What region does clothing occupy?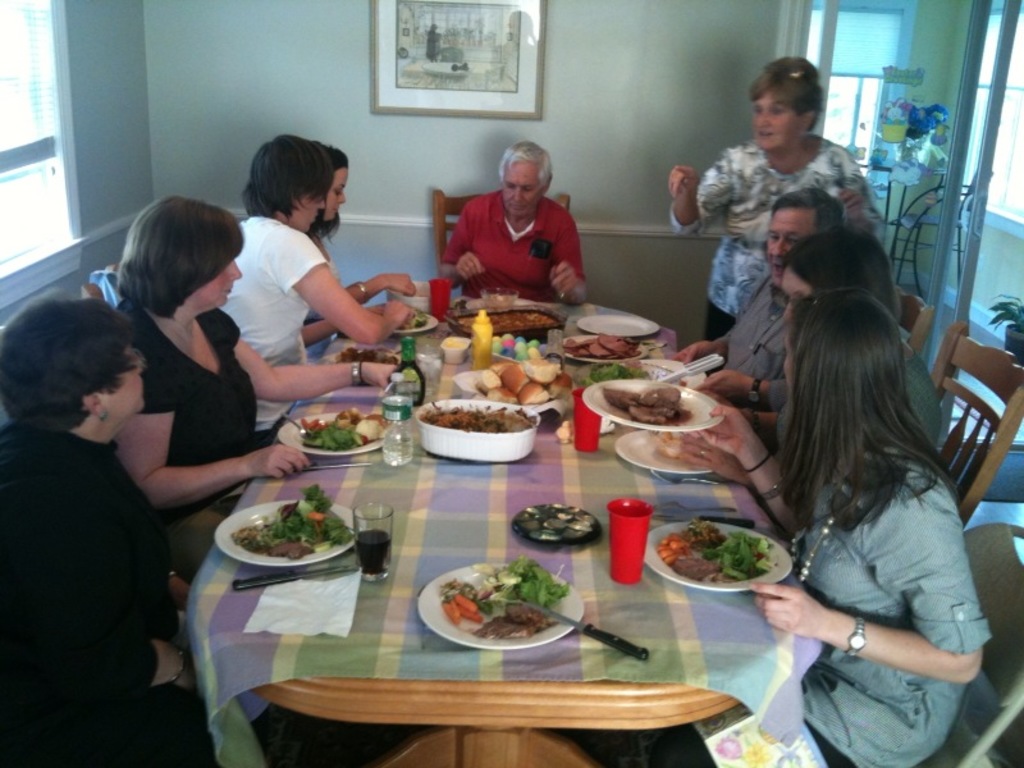
{"x1": 0, "y1": 433, "x2": 187, "y2": 765}.
